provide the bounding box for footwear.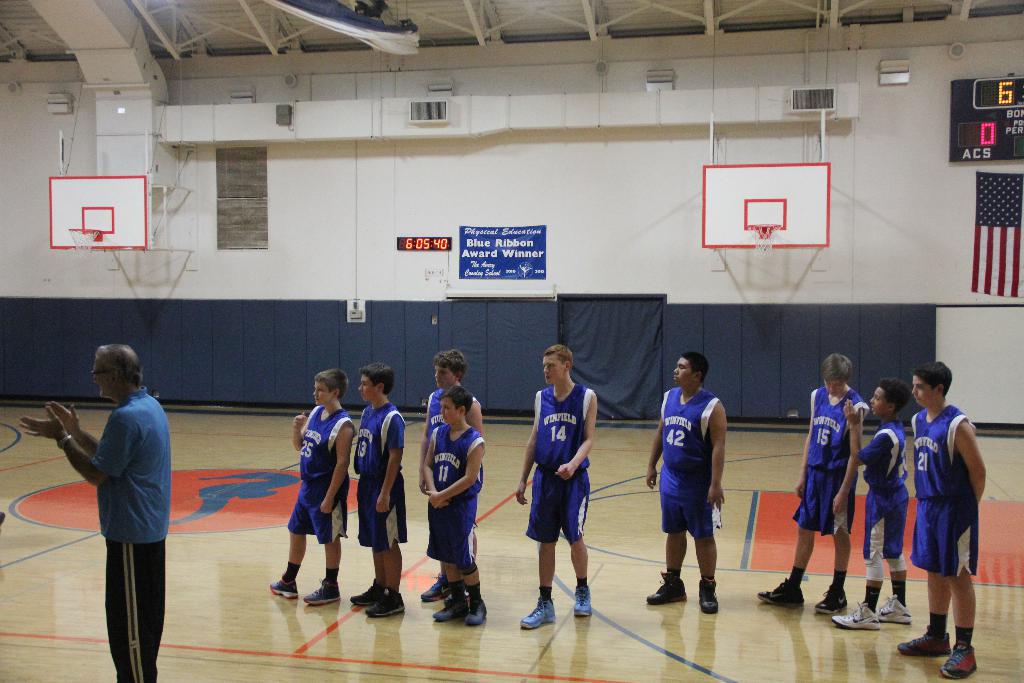
{"left": 437, "top": 600, "right": 463, "bottom": 623}.
